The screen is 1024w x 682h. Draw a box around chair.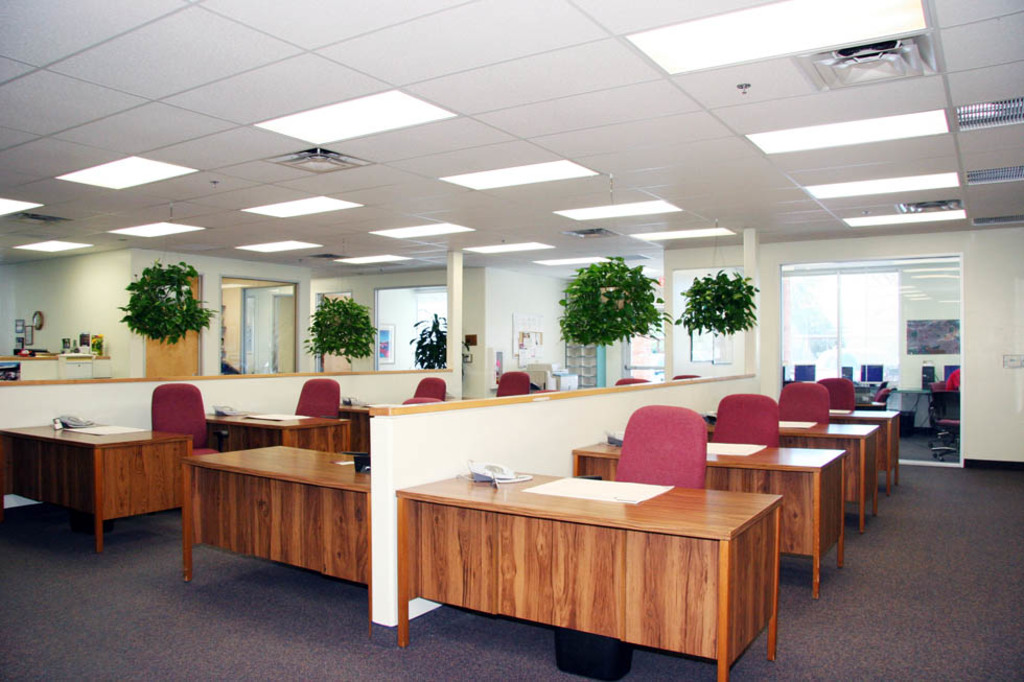
left=776, top=380, right=833, bottom=423.
